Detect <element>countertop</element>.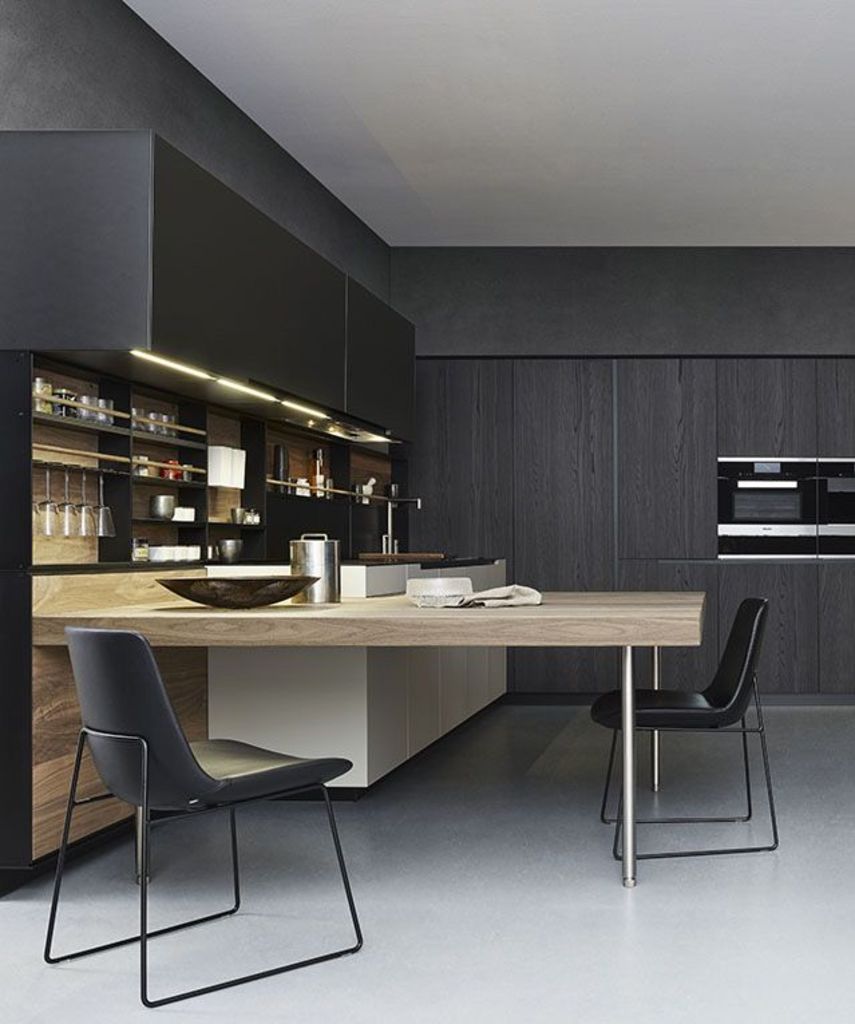
Detected at 33/588/705/643.
